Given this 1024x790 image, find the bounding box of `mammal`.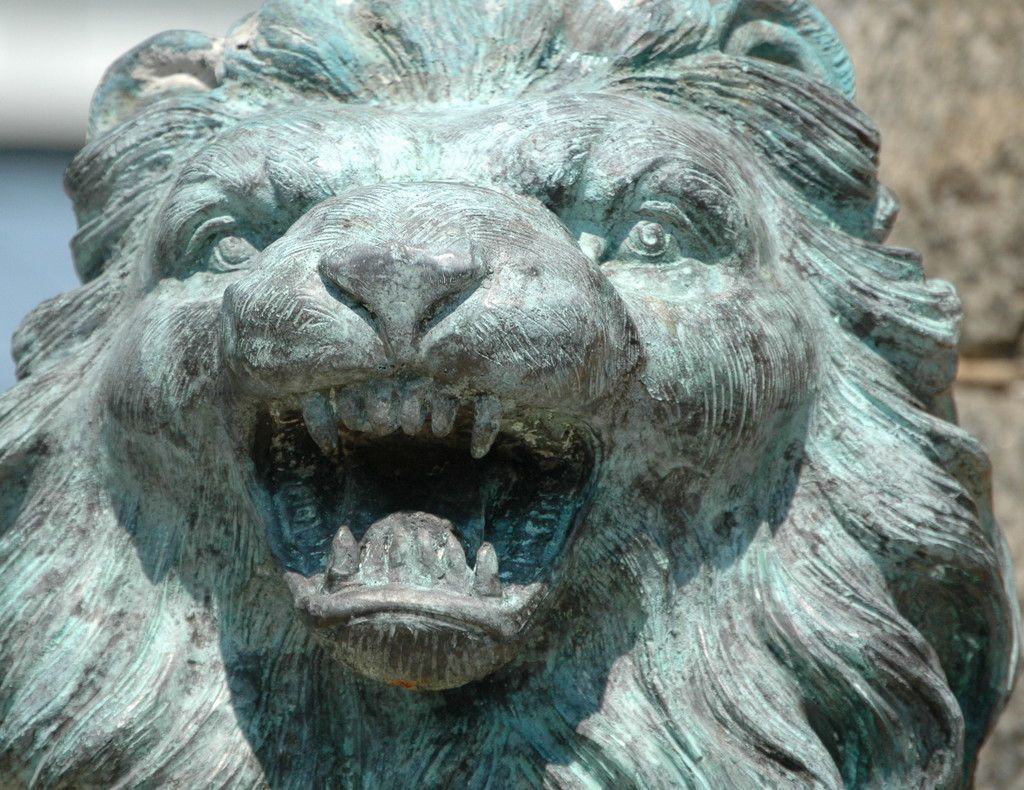
region(0, 31, 966, 749).
